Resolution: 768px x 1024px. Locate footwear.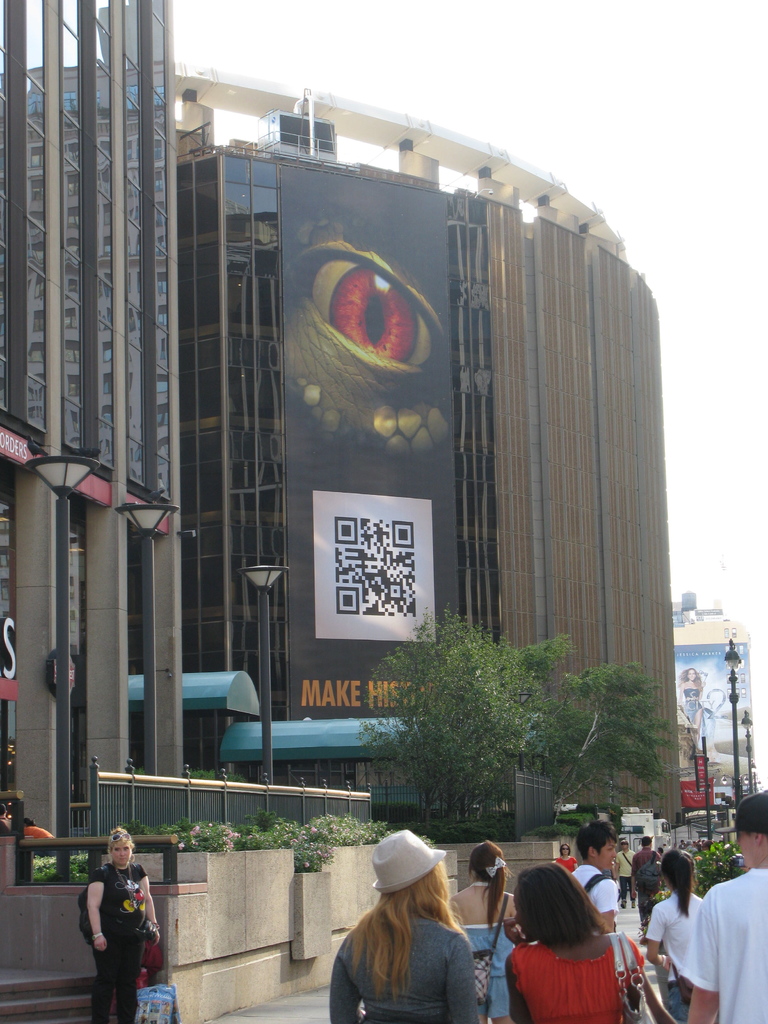
<region>639, 922, 650, 930</region>.
